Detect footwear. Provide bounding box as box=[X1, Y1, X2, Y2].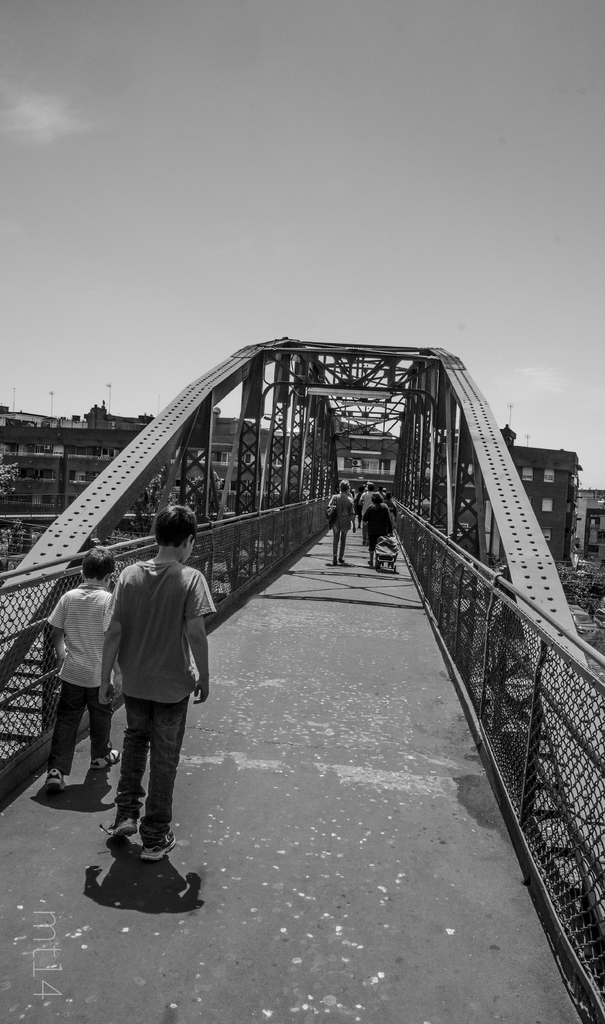
box=[45, 768, 68, 794].
